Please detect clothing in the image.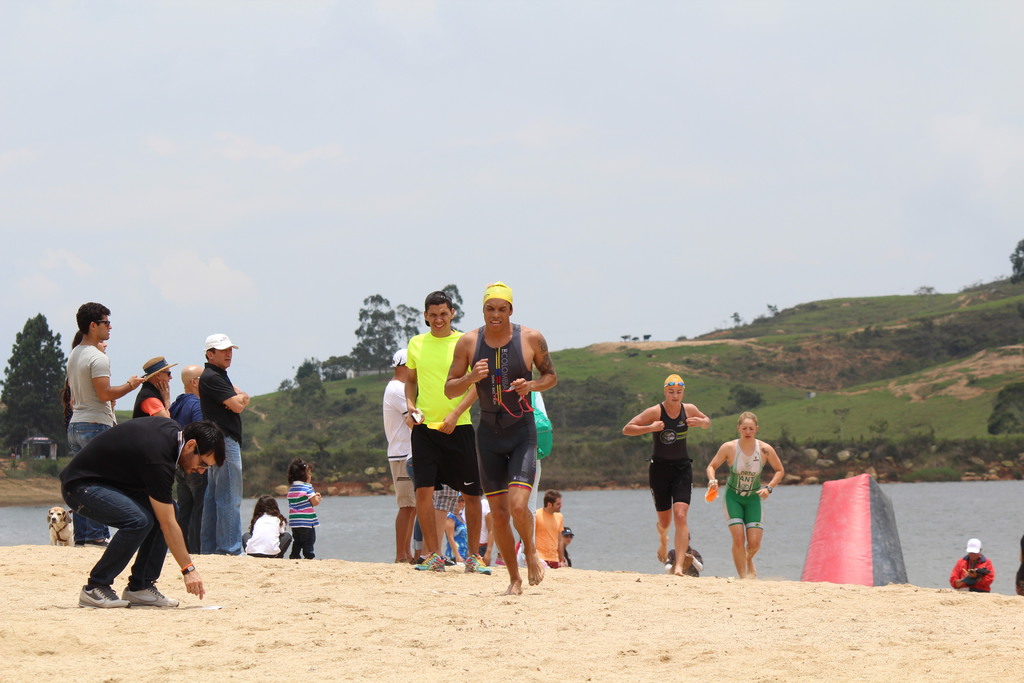
<box>724,442,764,525</box>.
